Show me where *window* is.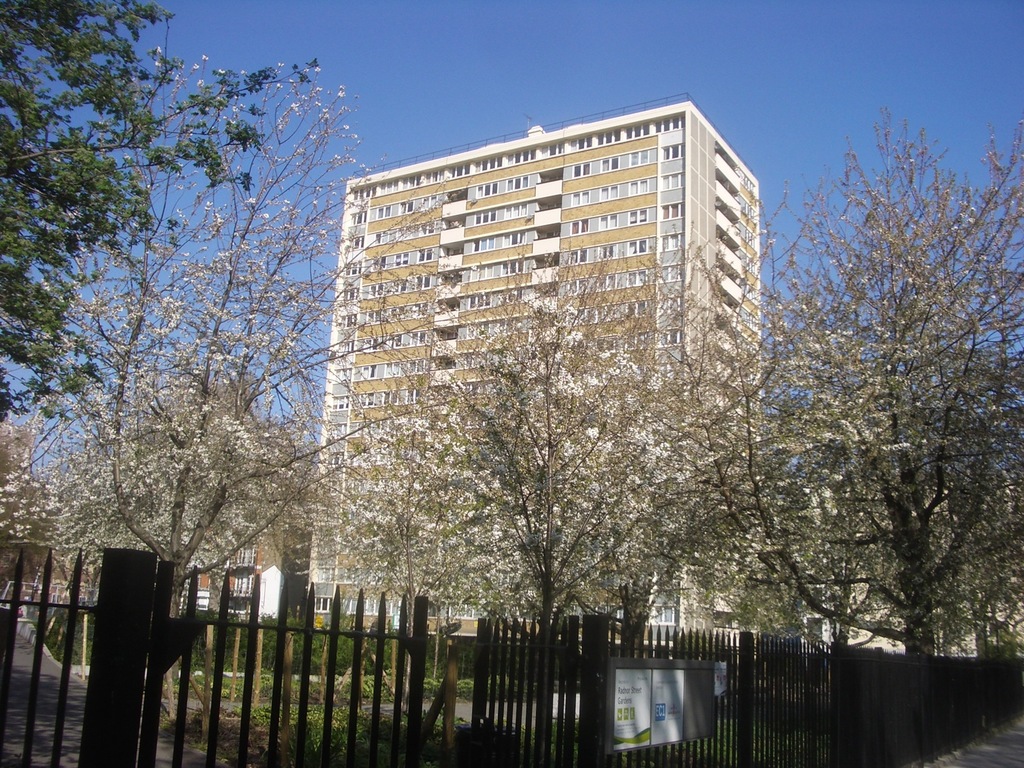
*window* is at (413, 302, 430, 318).
